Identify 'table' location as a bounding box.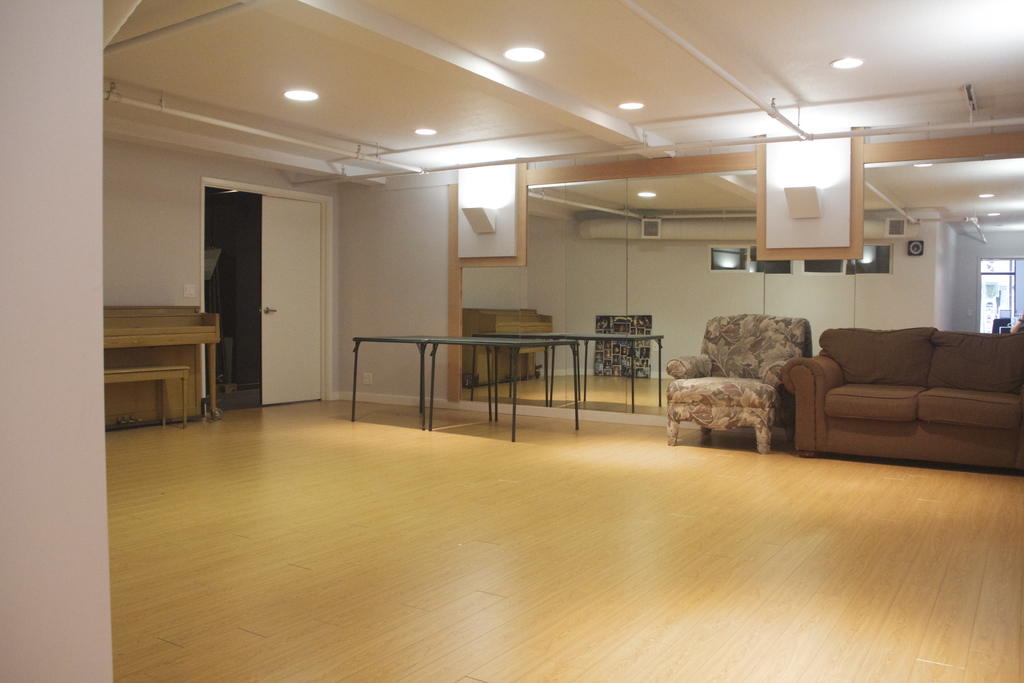
{"left": 474, "top": 318, "right": 670, "bottom": 407}.
